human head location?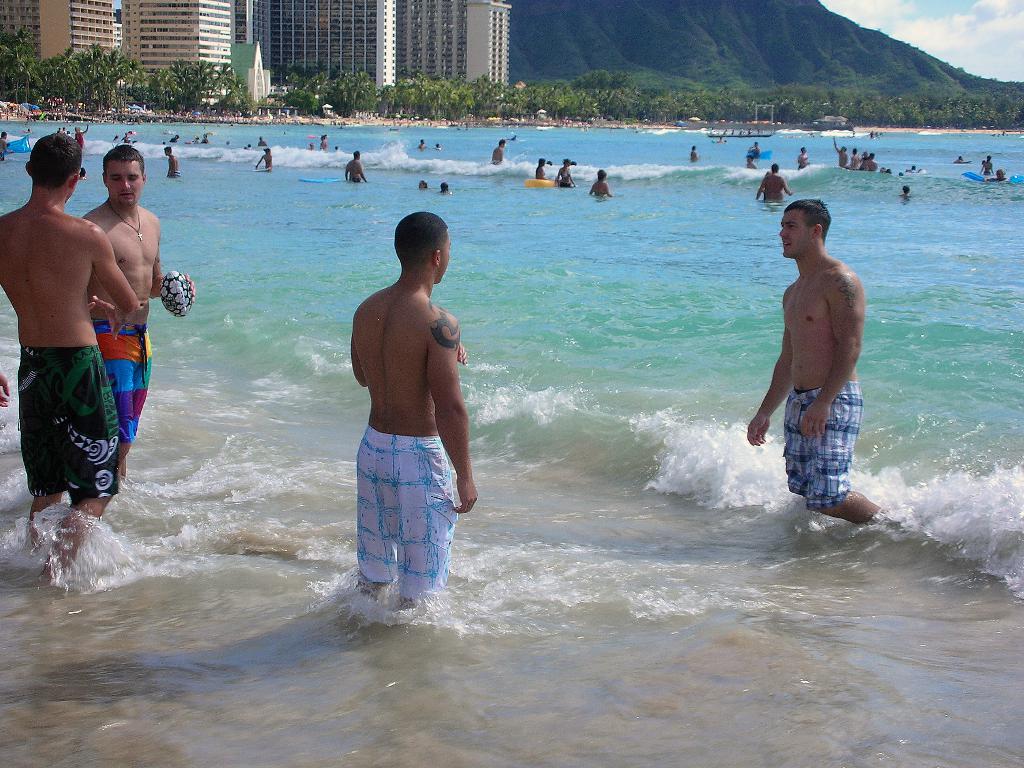
bbox=(779, 197, 832, 258)
